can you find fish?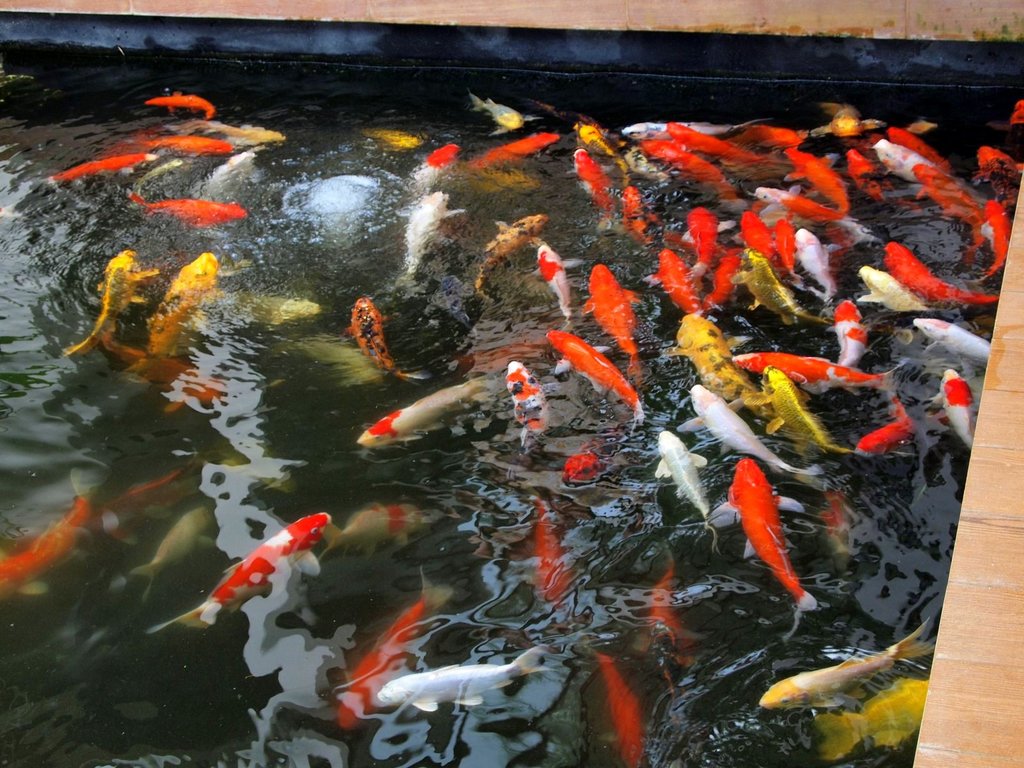
Yes, bounding box: pyautogui.locateOnScreen(470, 207, 547, 295).
